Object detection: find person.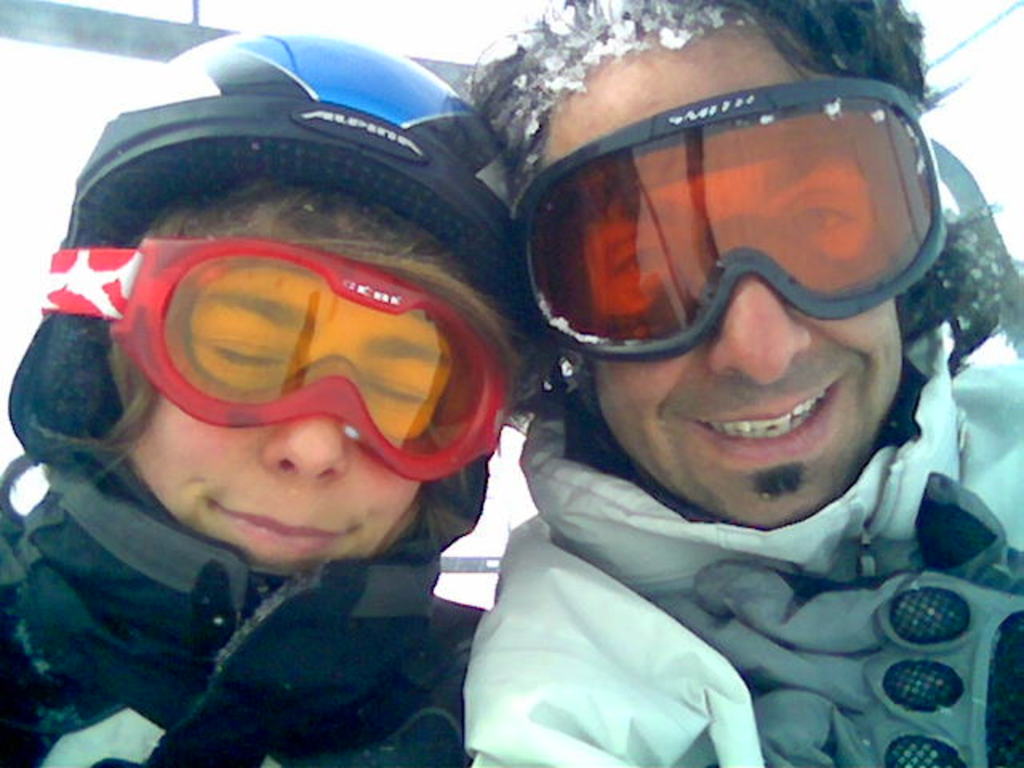
336, 0, 997, 744.
